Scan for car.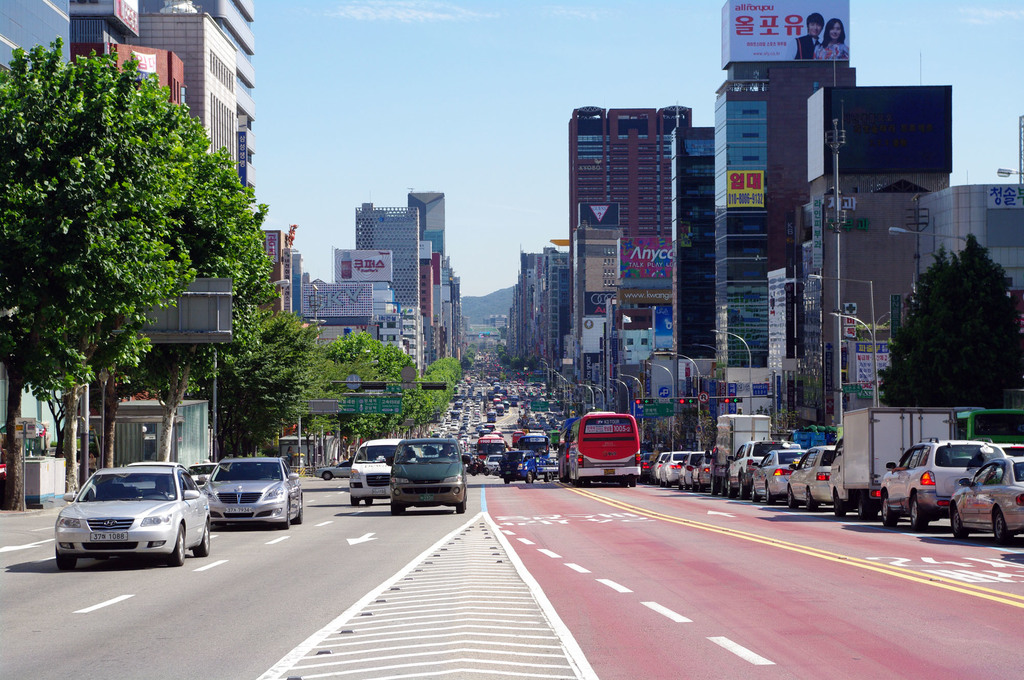
Scan result: (left=316, top=458, right=350, bottom=479).
